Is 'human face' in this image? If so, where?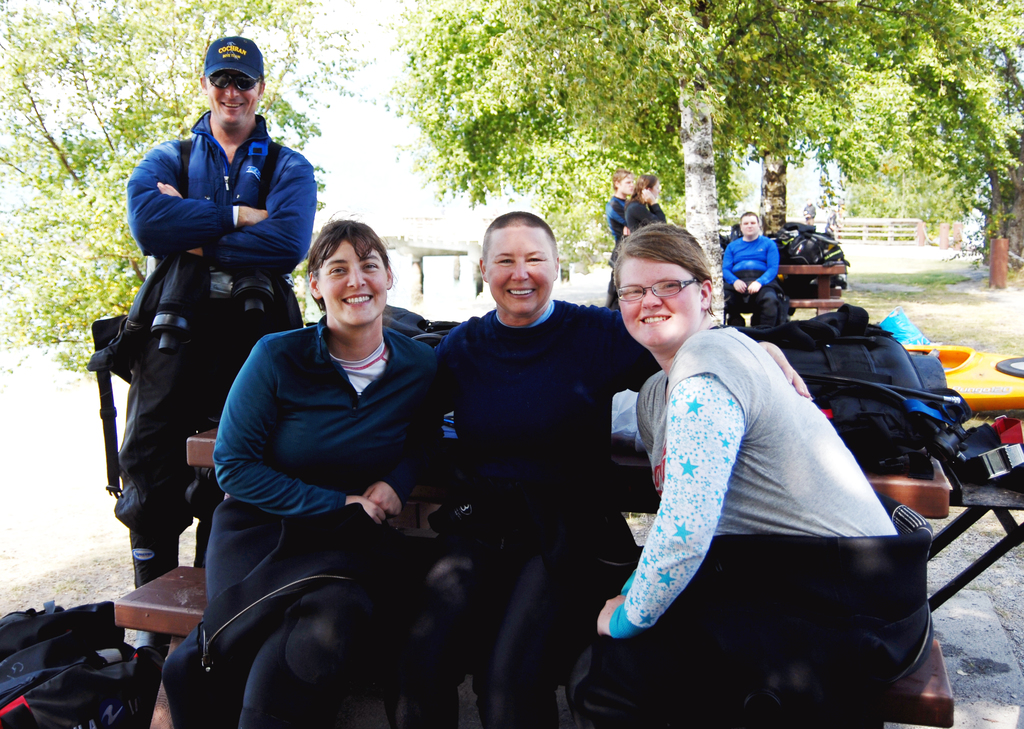
Yes, at {"x1": 617, "y1": 257, "x2": 701, "y2": 352}.
